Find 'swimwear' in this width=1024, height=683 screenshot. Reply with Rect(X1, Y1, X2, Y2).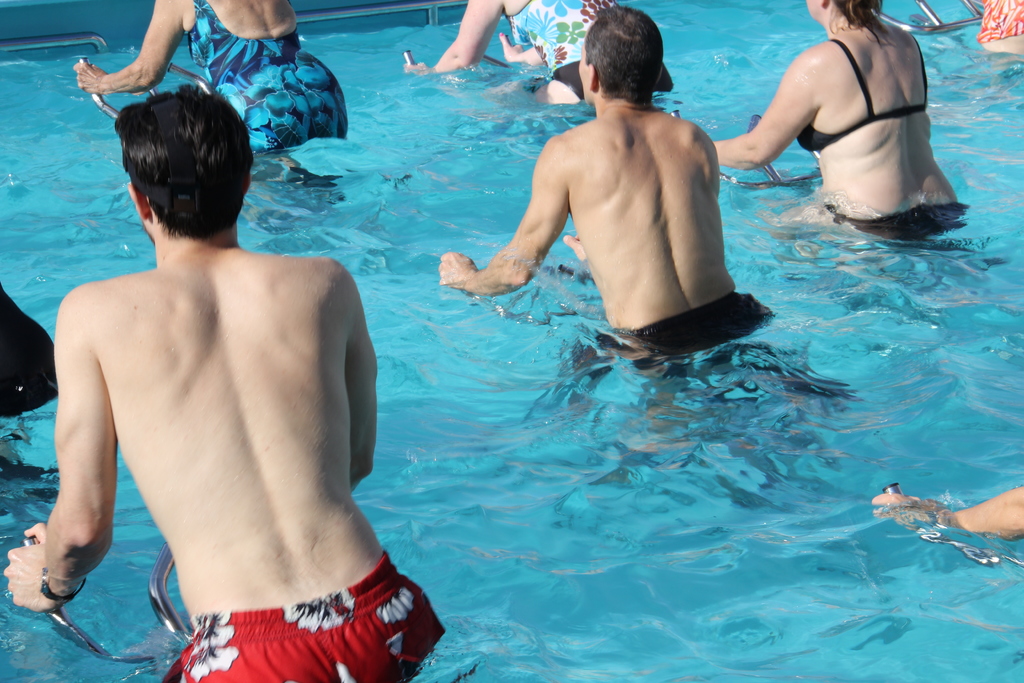
Rect(797, 34, 934, 158).
